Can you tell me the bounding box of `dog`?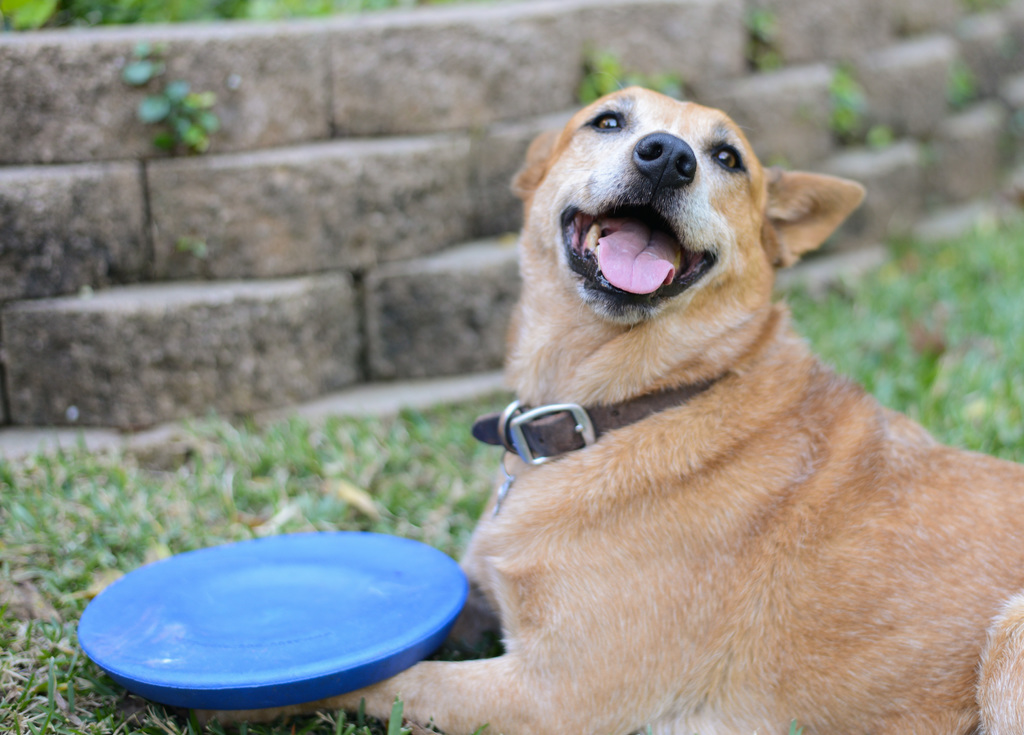
bbox=[171, 73, 1023, 734].
